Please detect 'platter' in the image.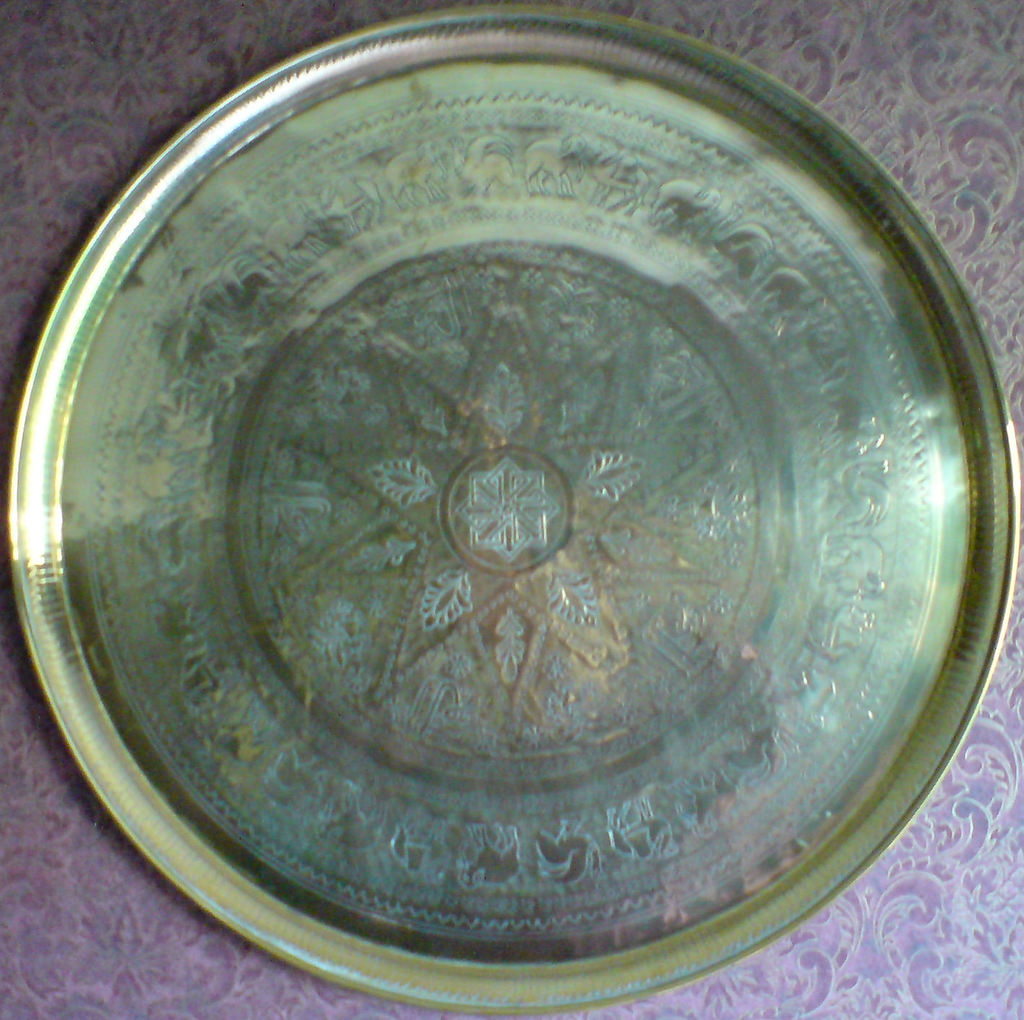
rect(6, 9, 1017, 1010).
